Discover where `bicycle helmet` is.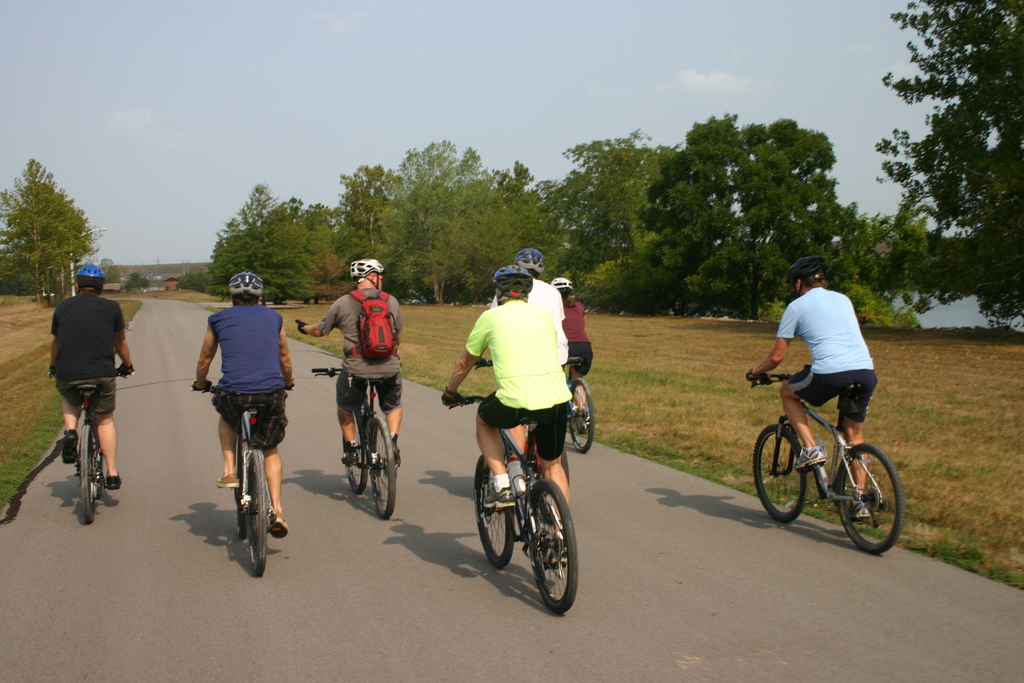
Discovered at (left=70, top=261, right=112, bottom=293).
